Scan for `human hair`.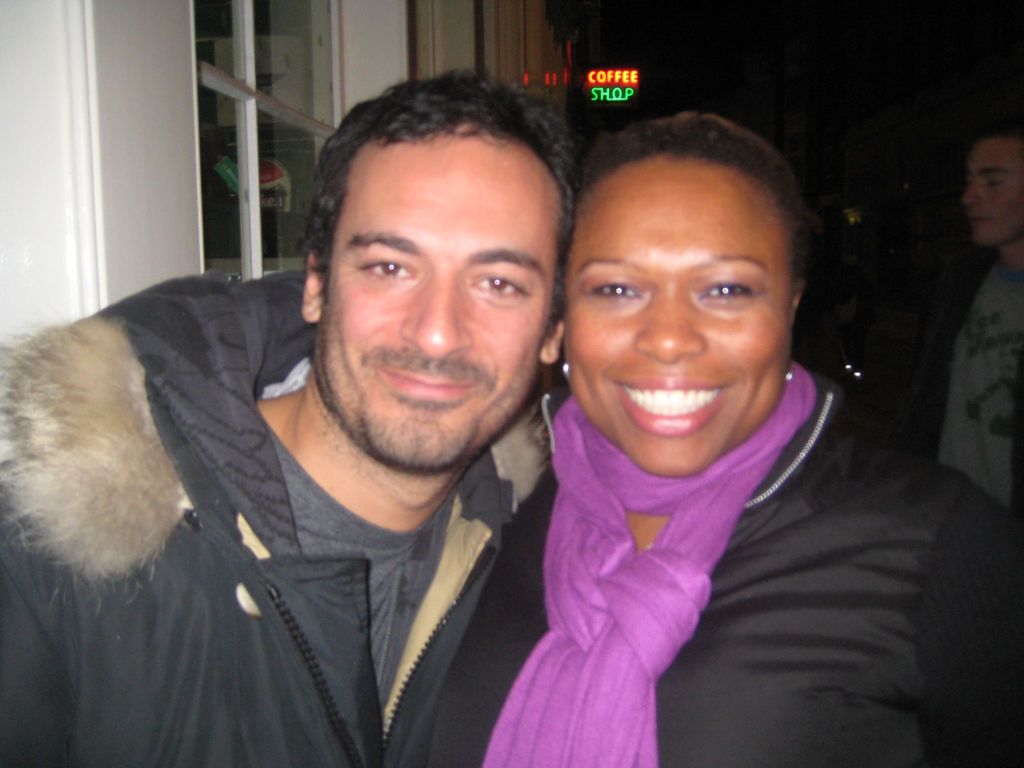
Scan result: <bbox>564, 119, 819, 326</bbox>.
